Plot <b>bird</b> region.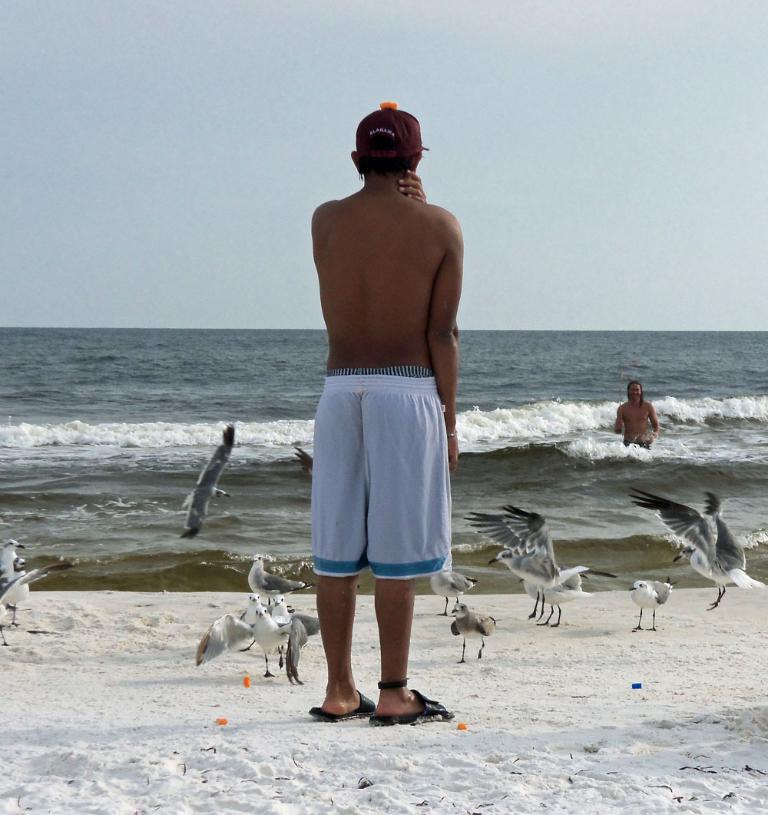
Plotted at (x1=0, y1=537, x2=27, y2=581).
